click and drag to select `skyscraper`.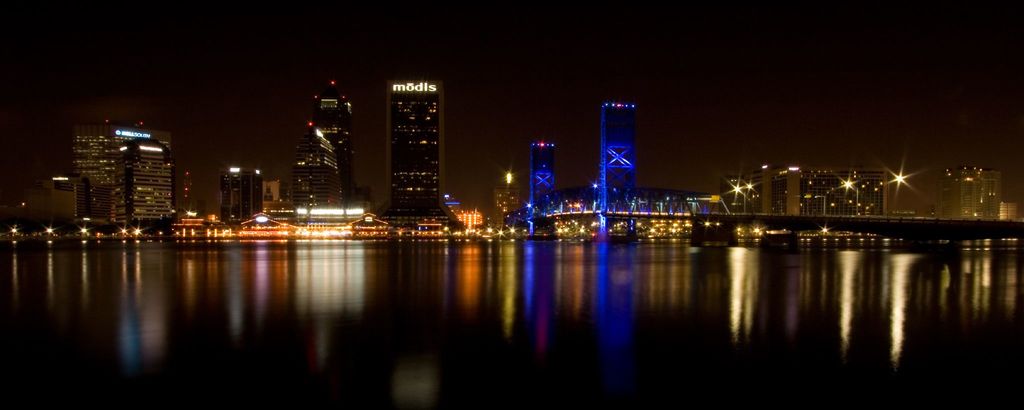
Selection: box(593, 104, 640, 212).
